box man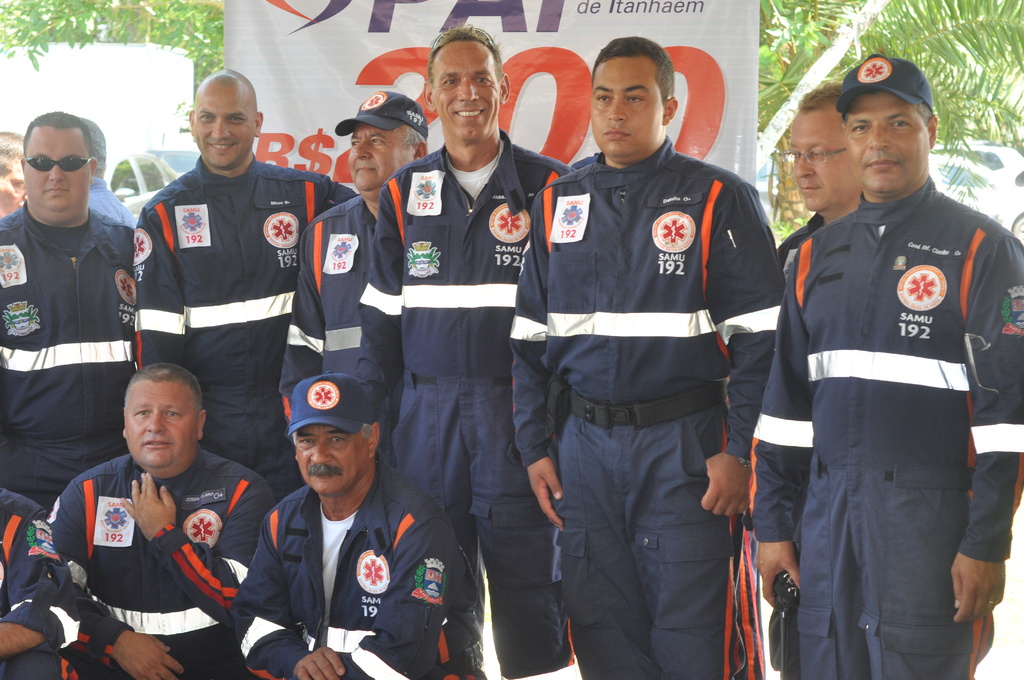
detection(0, 108, 138, 502)
